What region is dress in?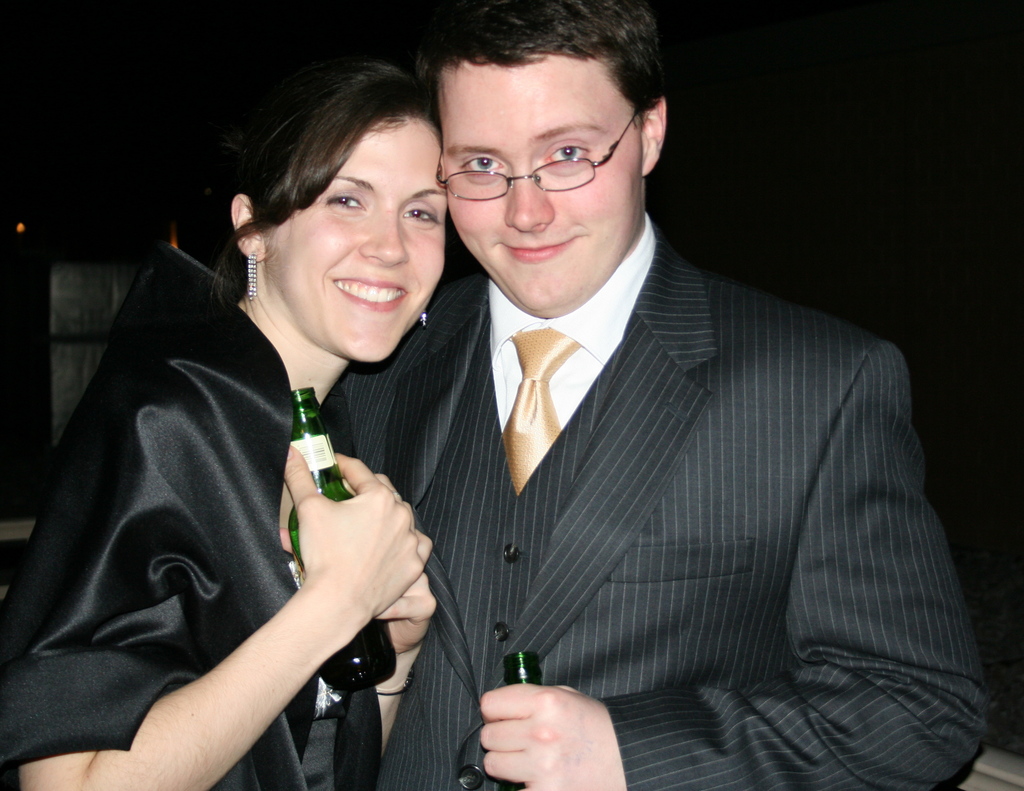
bbox=[0, 246, 382, 790].
